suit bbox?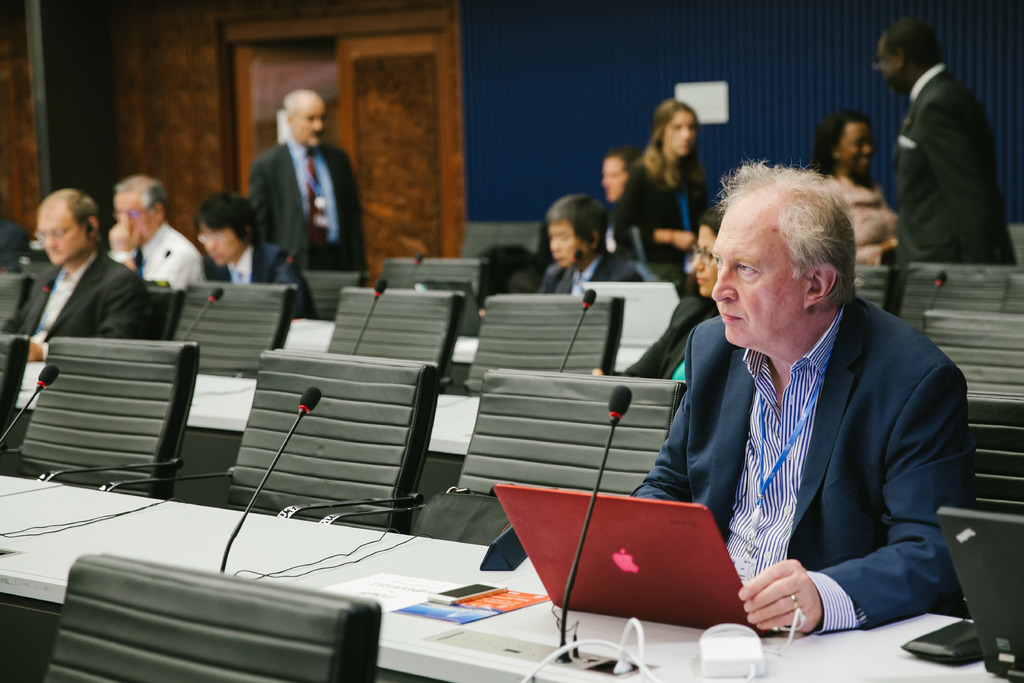
detection(538, 256, 645, 299)
